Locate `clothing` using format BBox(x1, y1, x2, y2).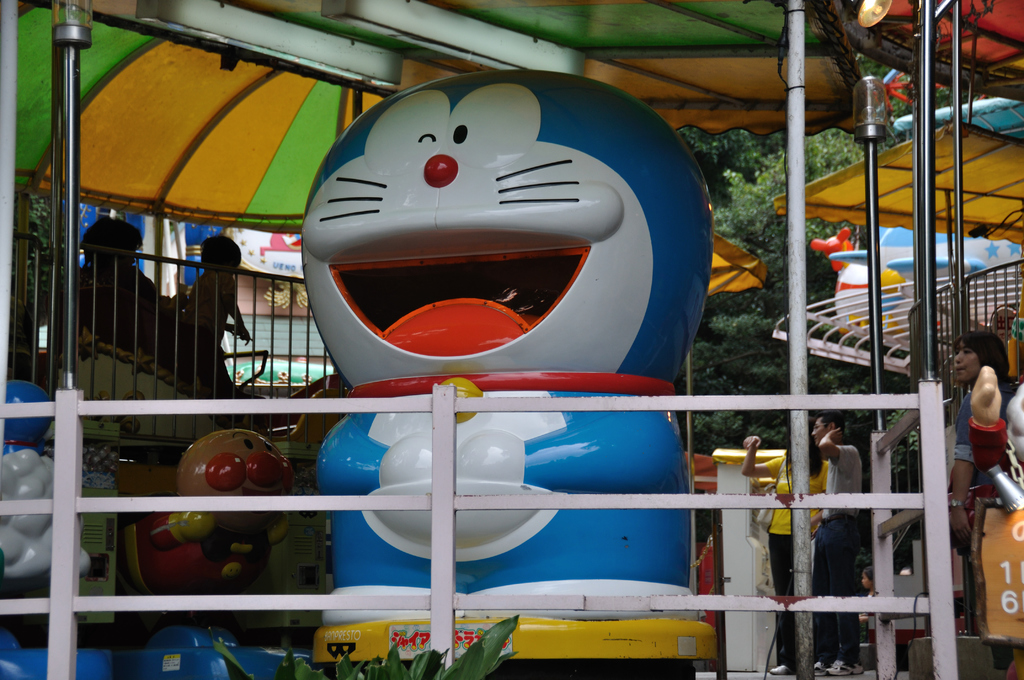
BBox(82, 260, 177, 374).
